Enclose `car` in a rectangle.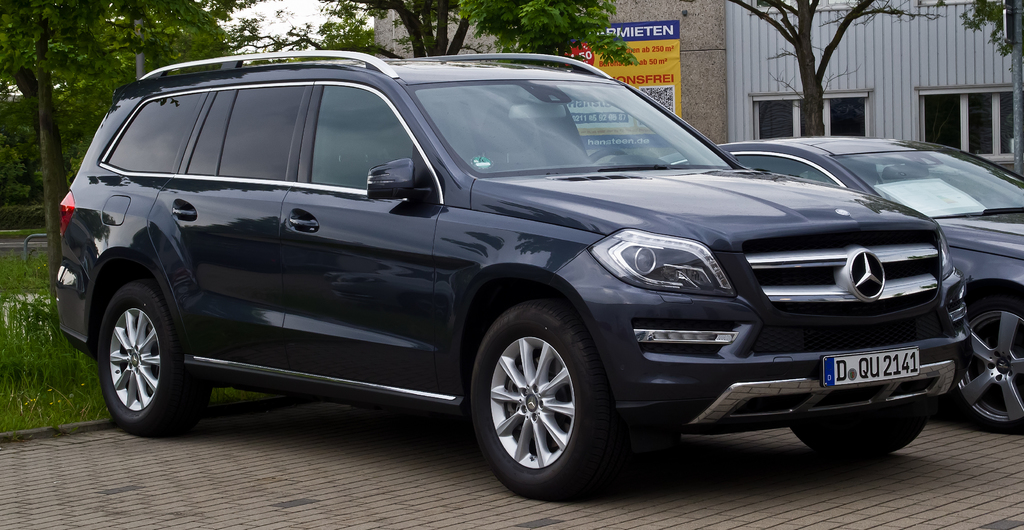
(666,133,1023,426).
